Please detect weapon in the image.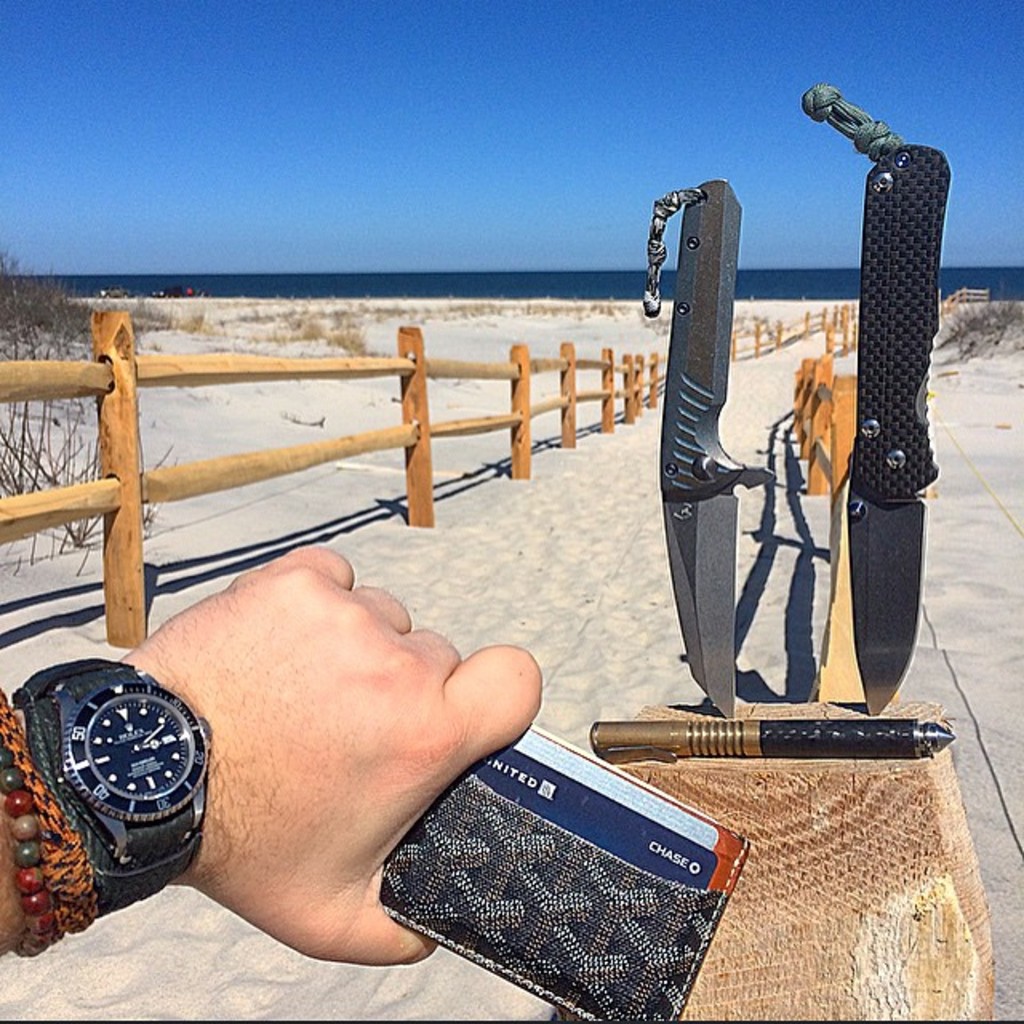
642/173/744/730.
